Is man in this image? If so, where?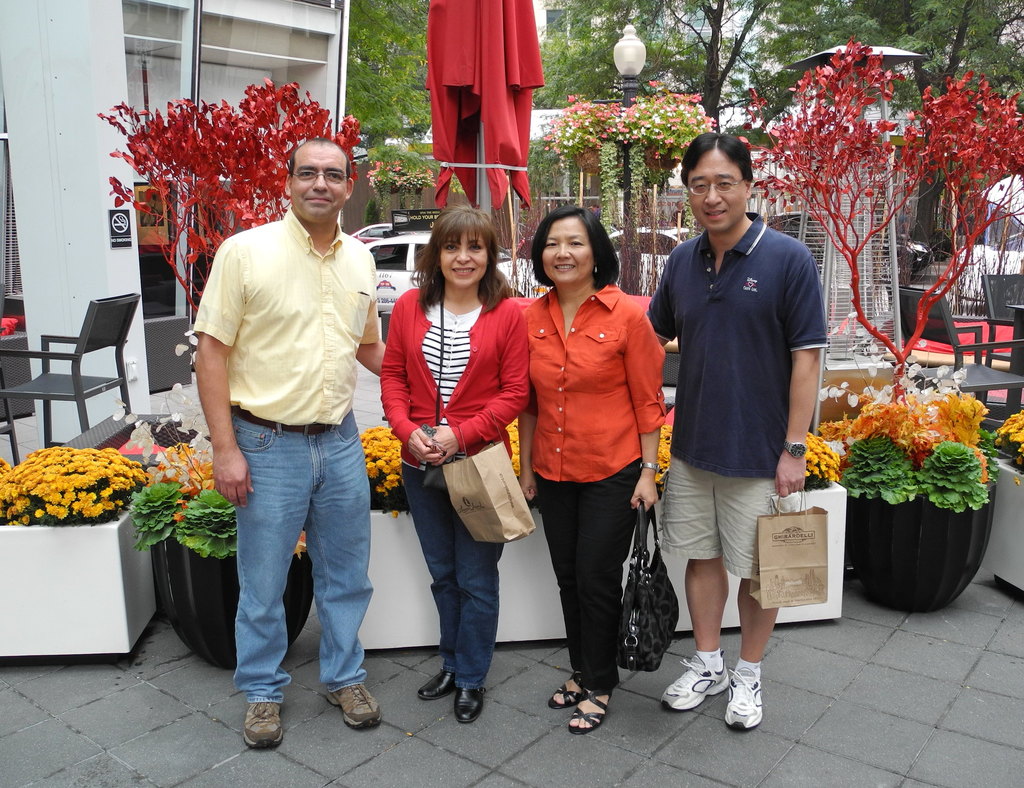
Yes, at bbox=(177, 127, 383, 738).
